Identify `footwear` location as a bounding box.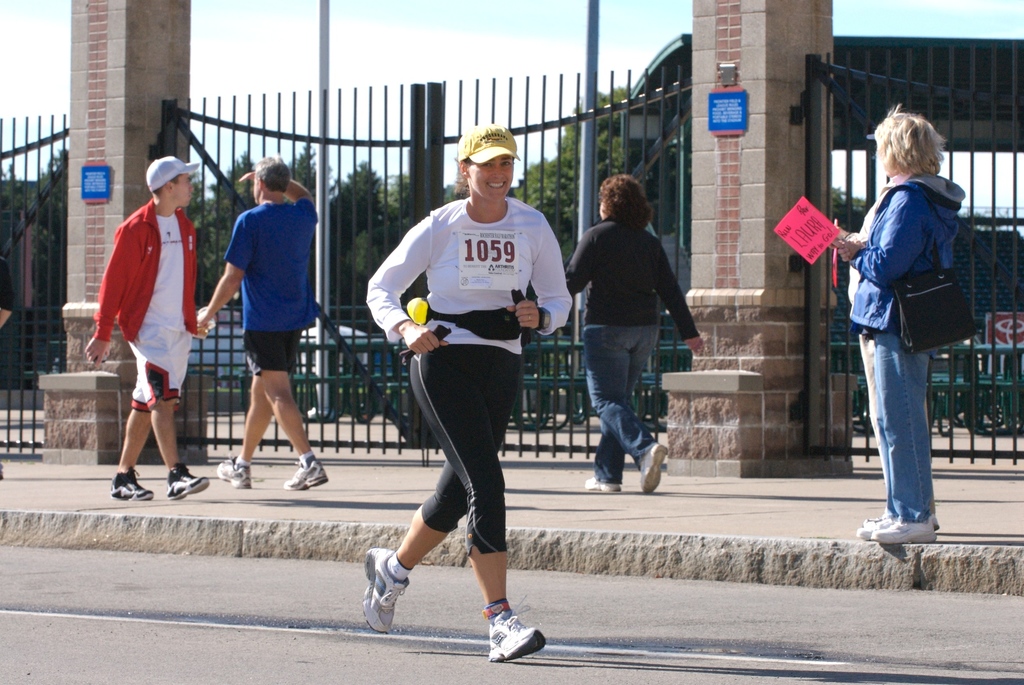
[left=216, top=457, right=250, bottom=487].
